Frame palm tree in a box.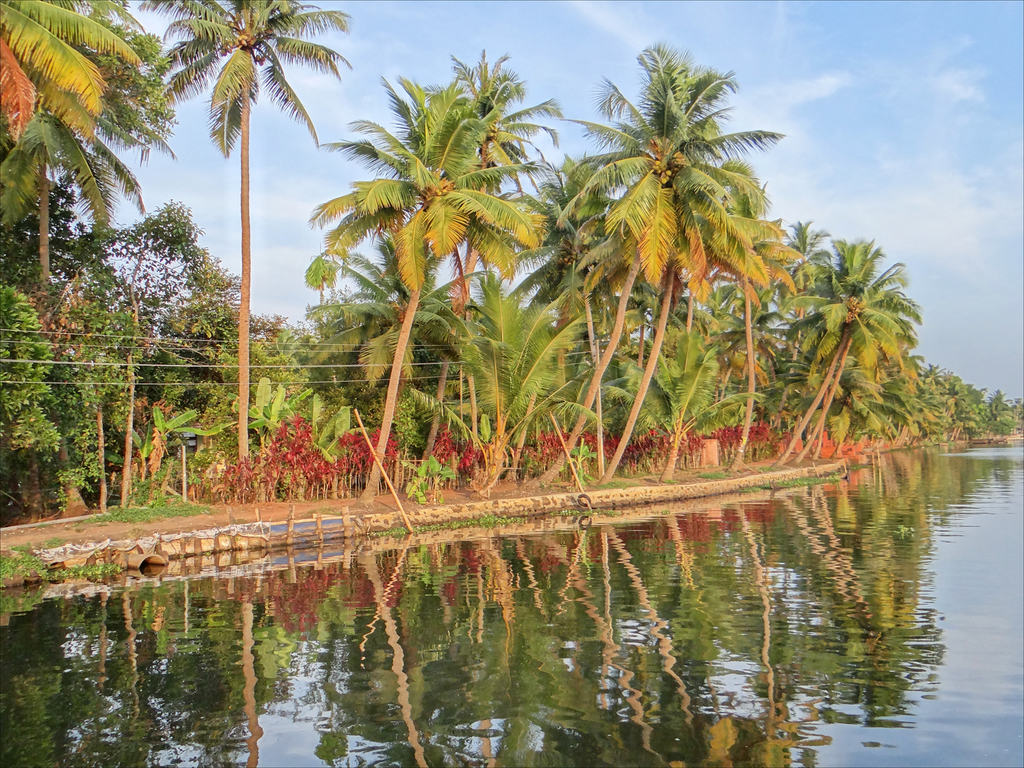
[left=797, top=246, right=897, bottom=433].
